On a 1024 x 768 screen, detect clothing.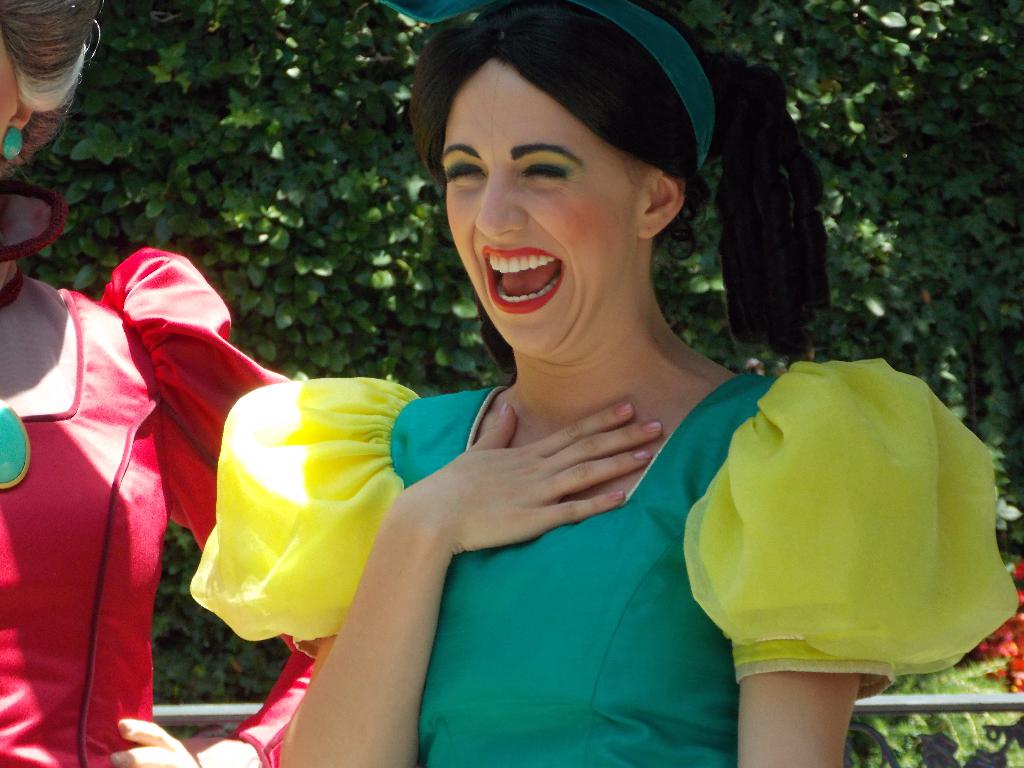
l=216, t=196, r=927, b=725.
